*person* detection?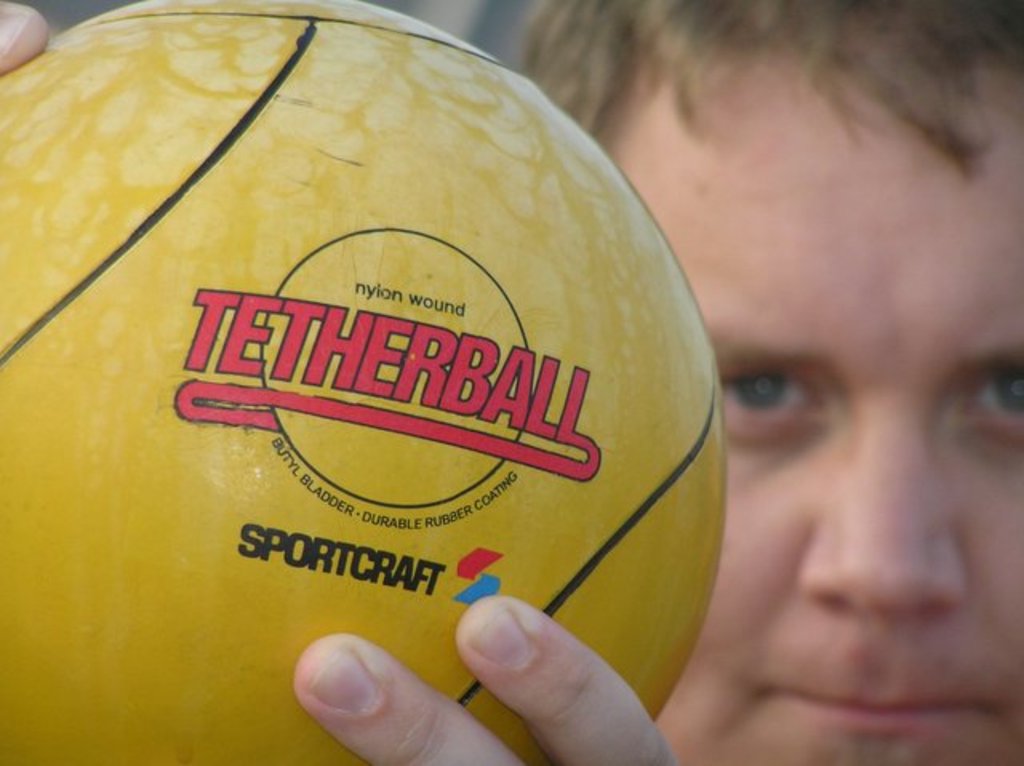
{"left": 0, "top": 0, "right": 1022, "bottom": 764}
